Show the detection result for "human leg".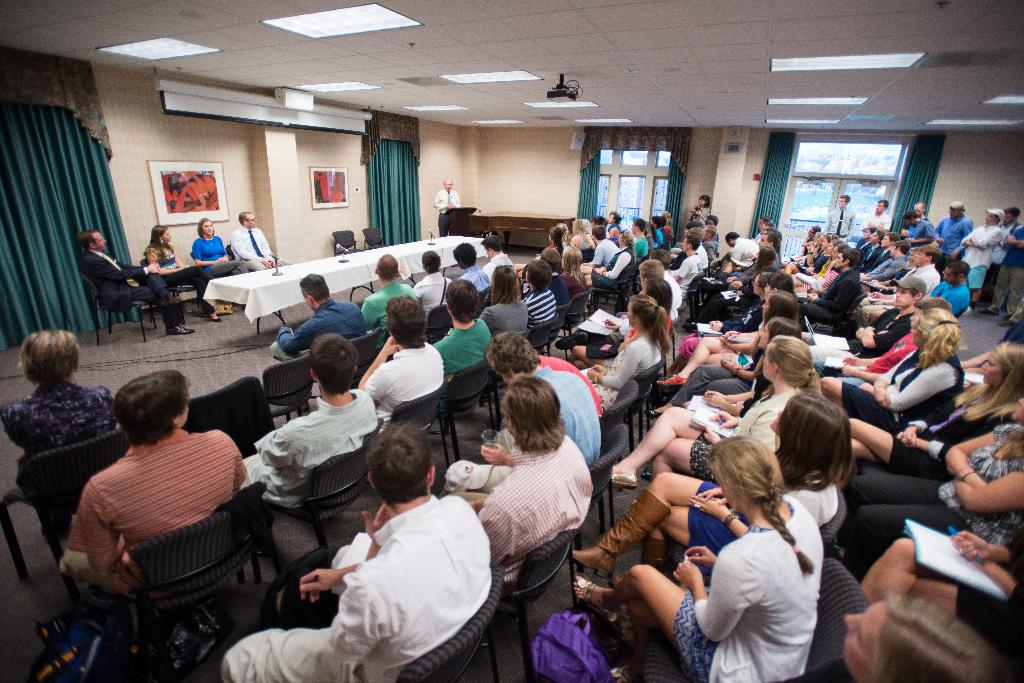
(left=677, top=333, right=737, bottom=376).
